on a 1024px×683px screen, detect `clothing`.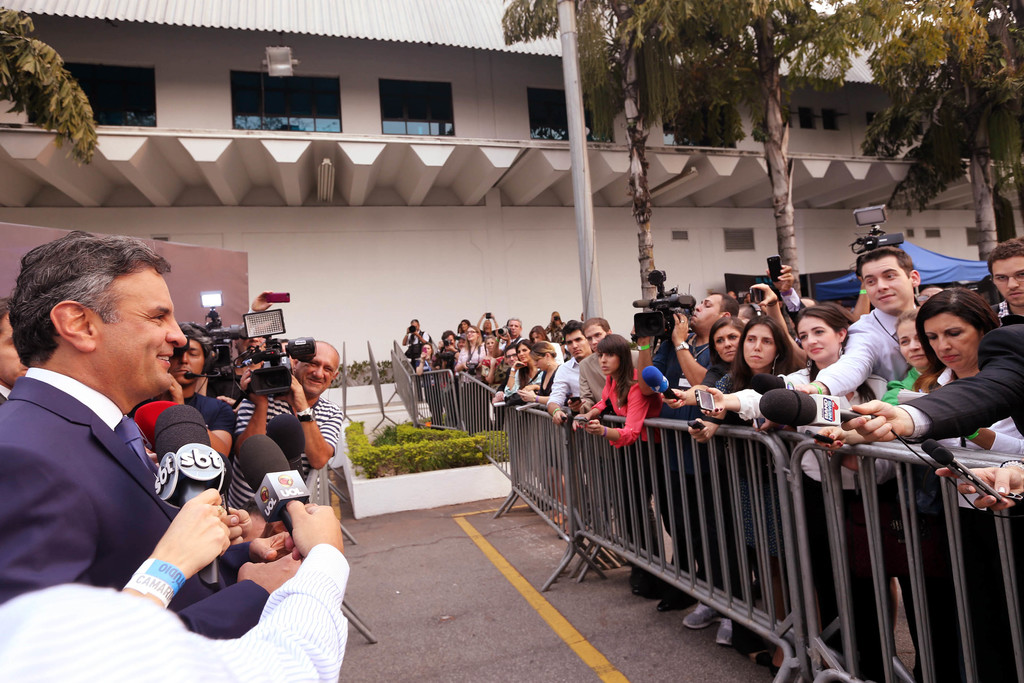
x1=659, y1=308, x2=725, y2=366.
